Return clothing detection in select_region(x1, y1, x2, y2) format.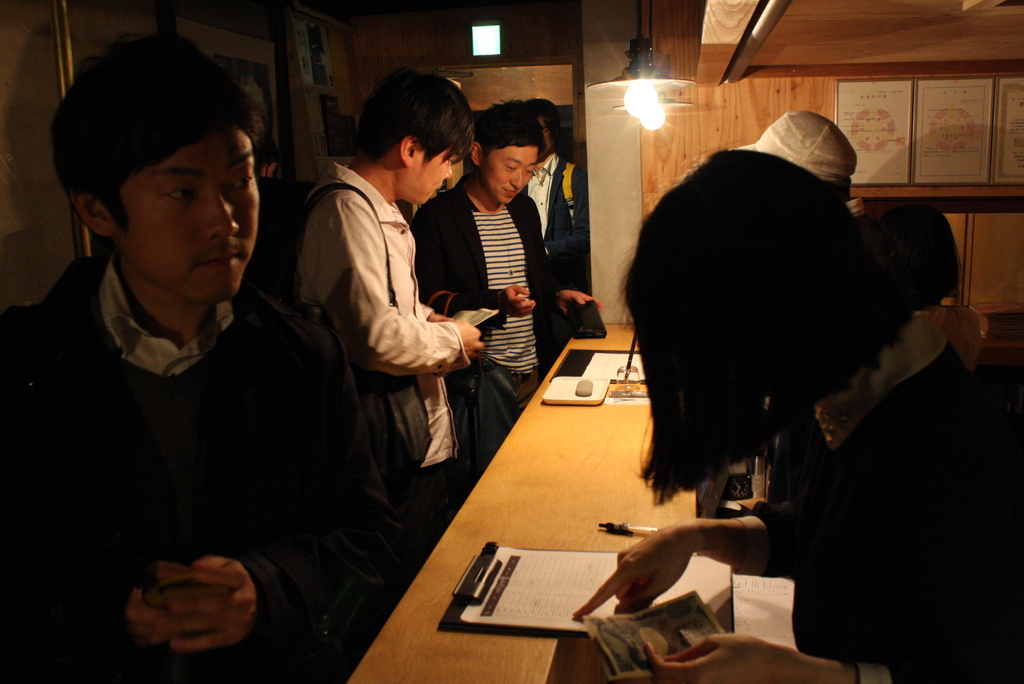
select_region(0, 254, 404, 683).
